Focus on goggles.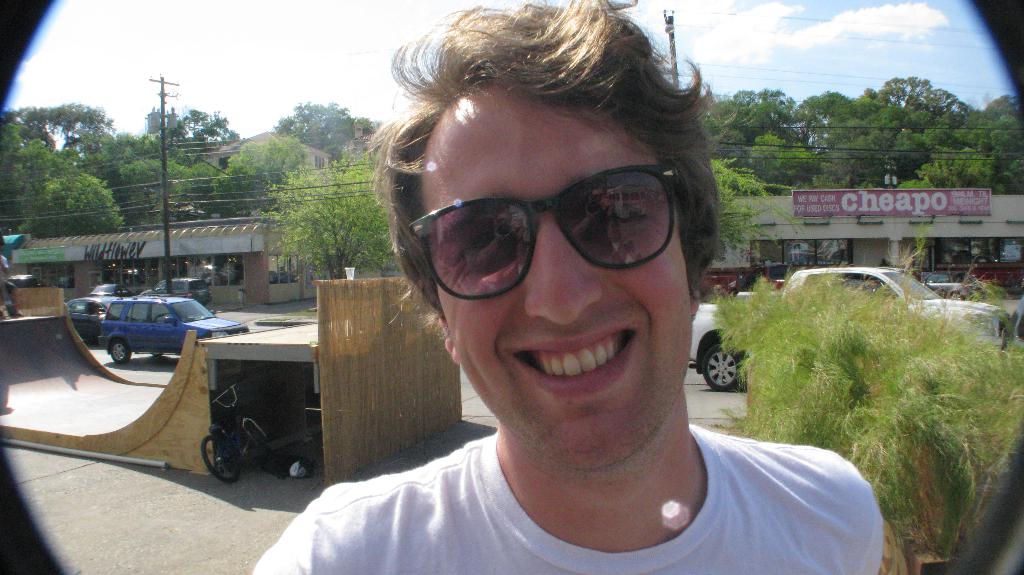
Focused at <region>406, 166, 680, 299</region>.
